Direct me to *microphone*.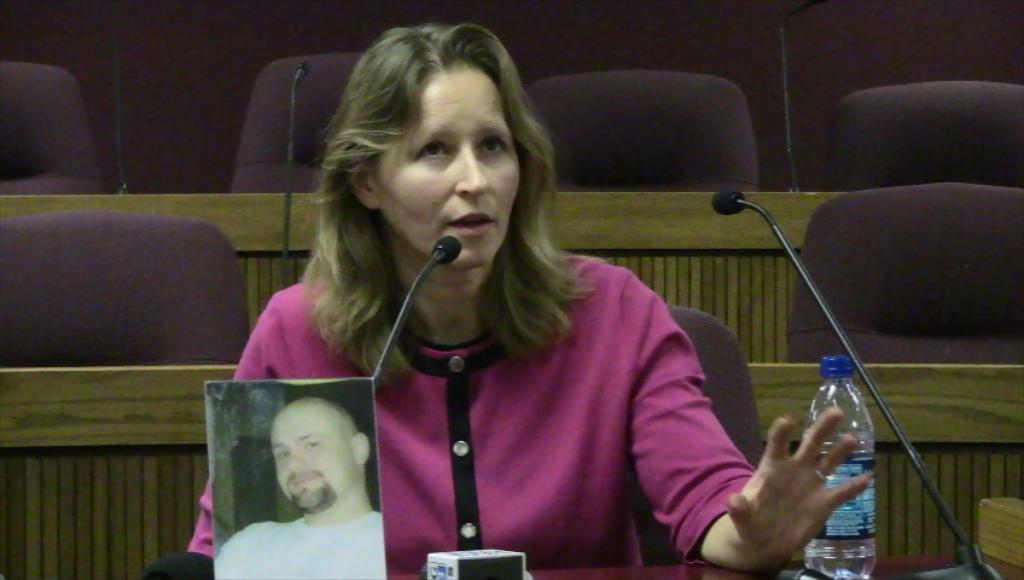
Direction: {"x1": 432, "y1": 236, "x2": 461, "y2": 263}.
